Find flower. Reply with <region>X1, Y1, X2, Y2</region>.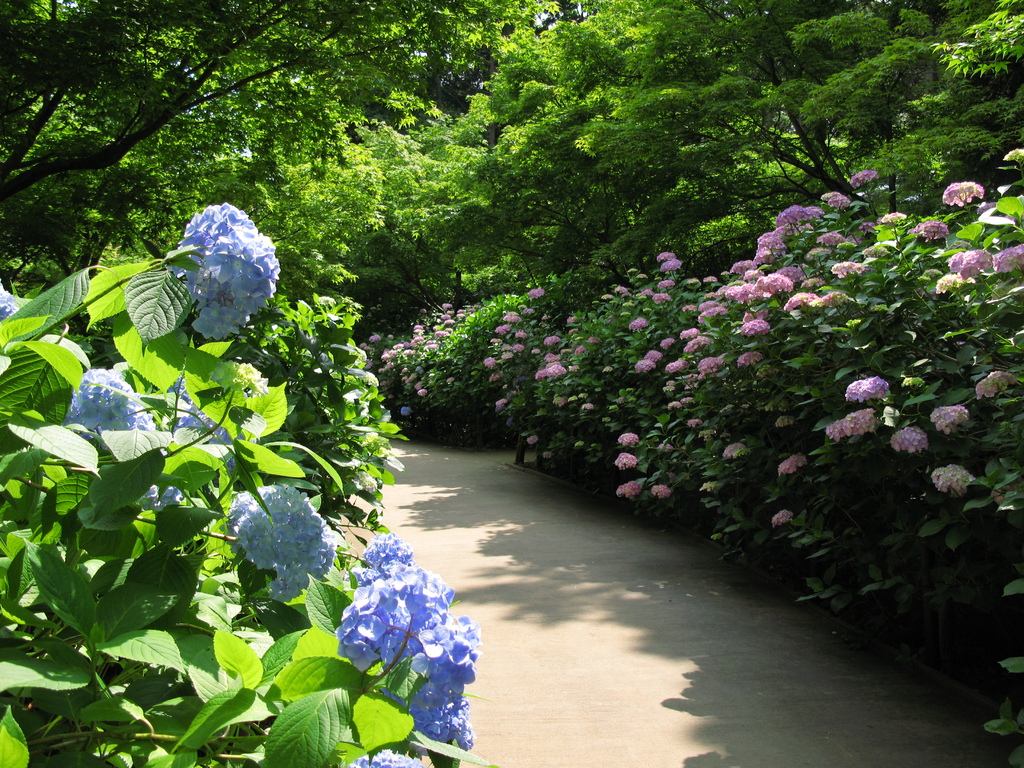
<region>165, 377, 236, 470</region>.
